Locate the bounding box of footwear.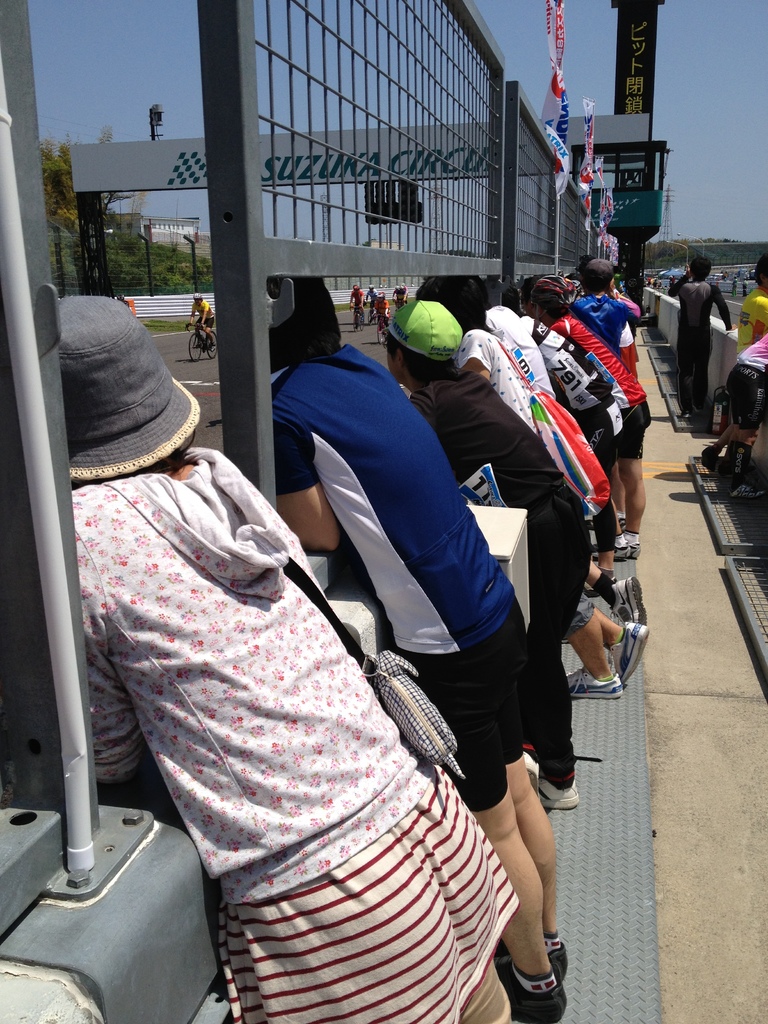
Bounding box: [left=627, top=541, right=639, bottom=557].
